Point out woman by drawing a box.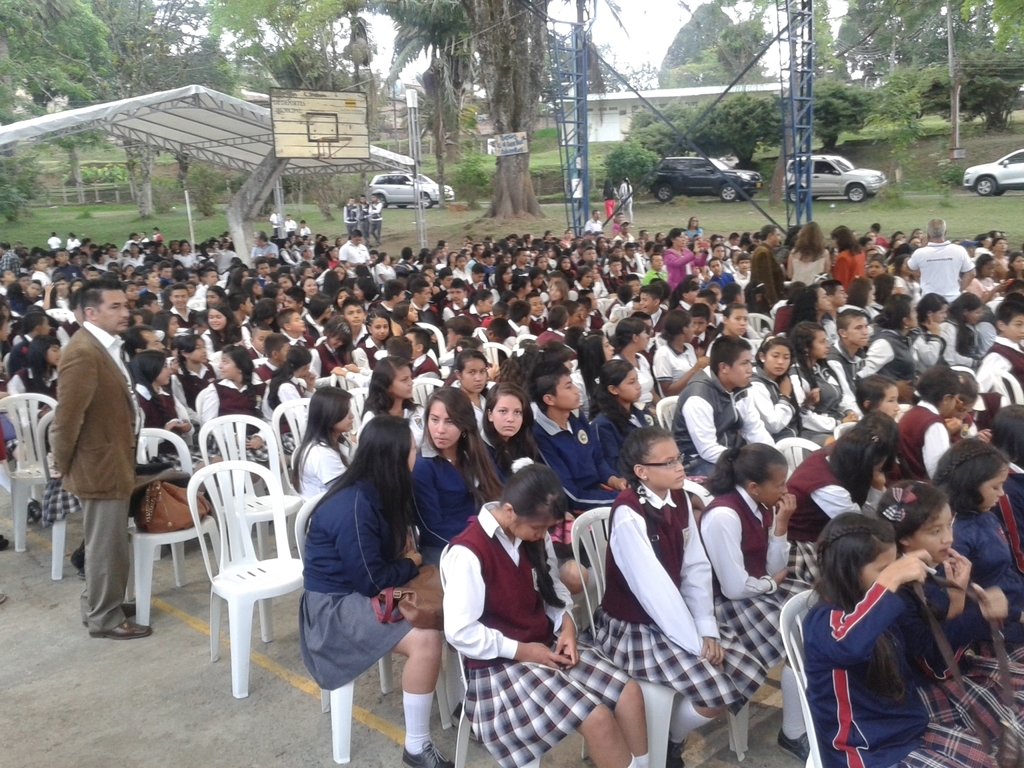
<box>832,225,865,292</box>.
